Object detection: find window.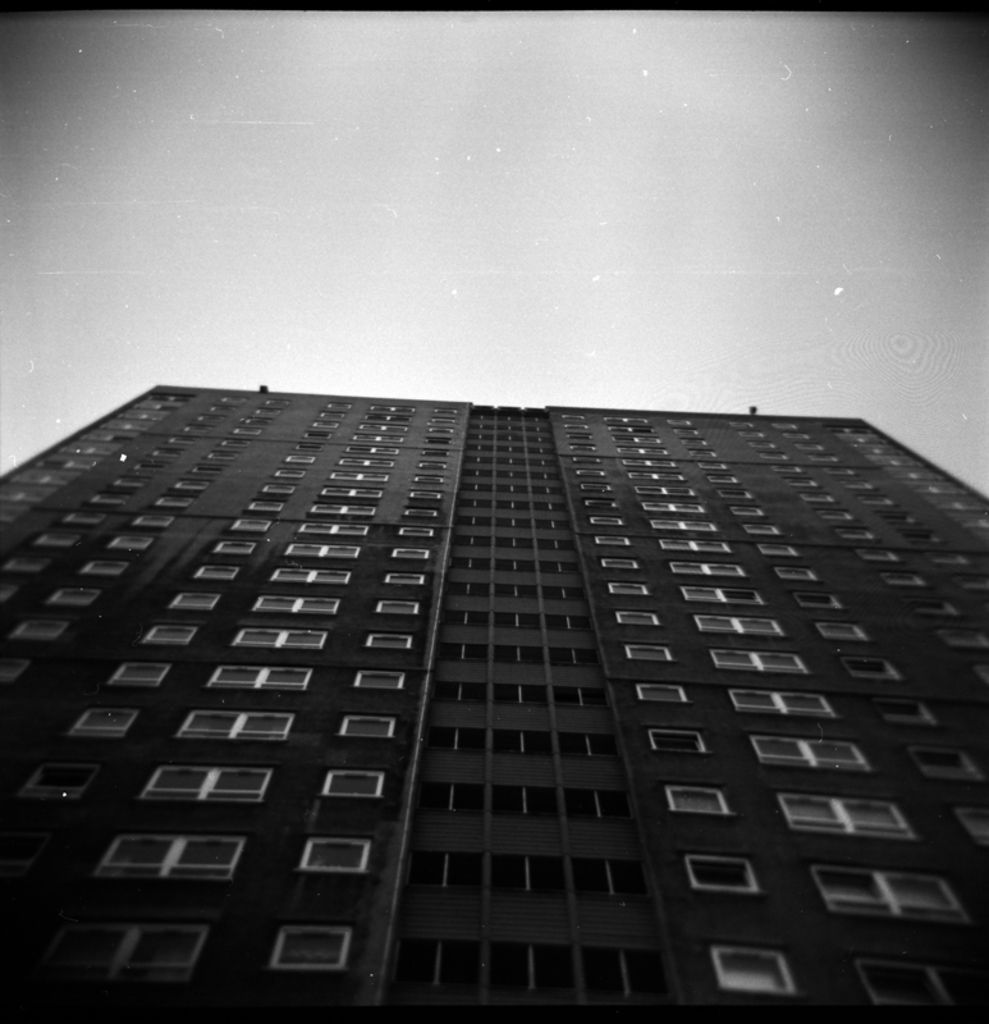
697/614/784/637.
